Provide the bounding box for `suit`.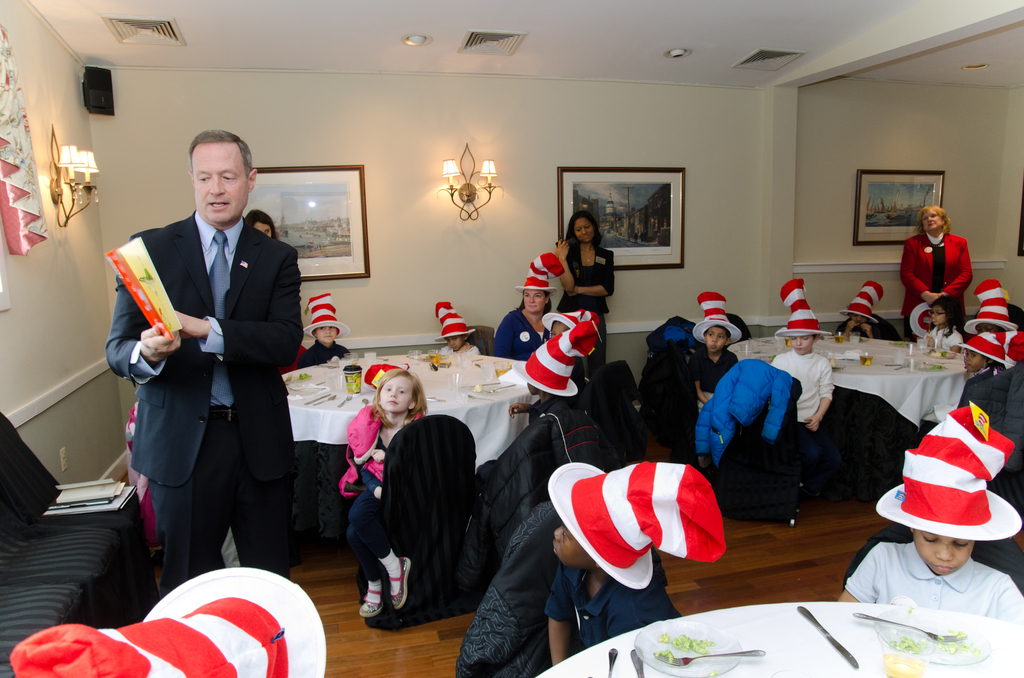
895:232:972:315.
